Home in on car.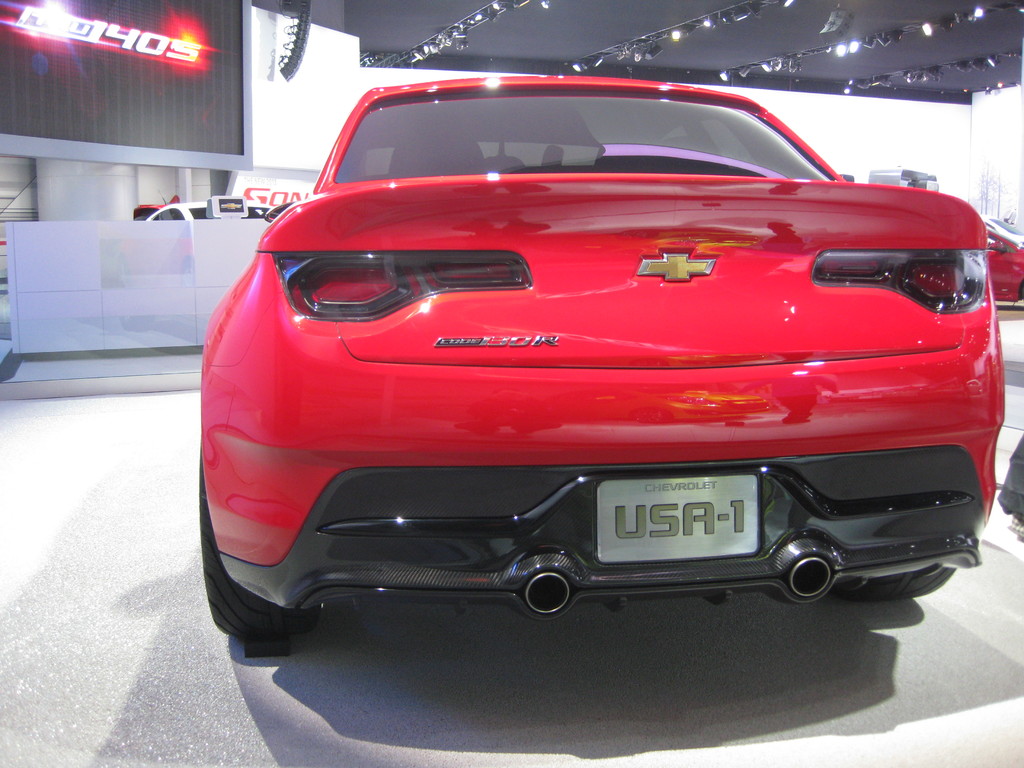
Homed in at [x1=115, y1=189, x2=273, y2=332].
